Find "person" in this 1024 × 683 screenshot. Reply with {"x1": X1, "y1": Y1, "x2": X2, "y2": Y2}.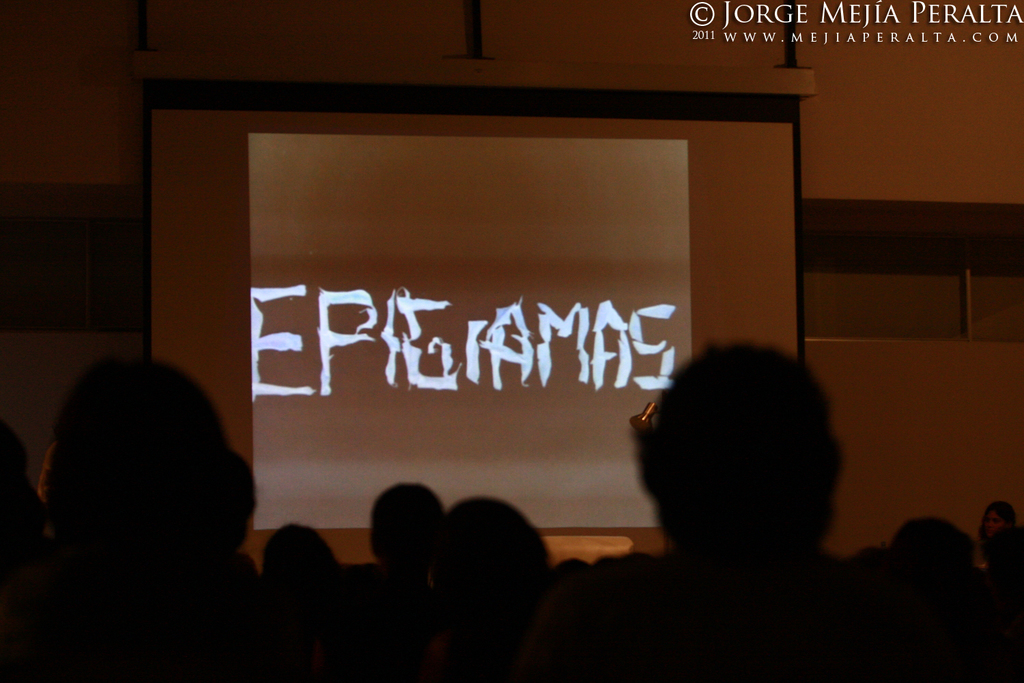
{"x1": 619, "y1": 335, "x2": 872, "y2": 576}.
